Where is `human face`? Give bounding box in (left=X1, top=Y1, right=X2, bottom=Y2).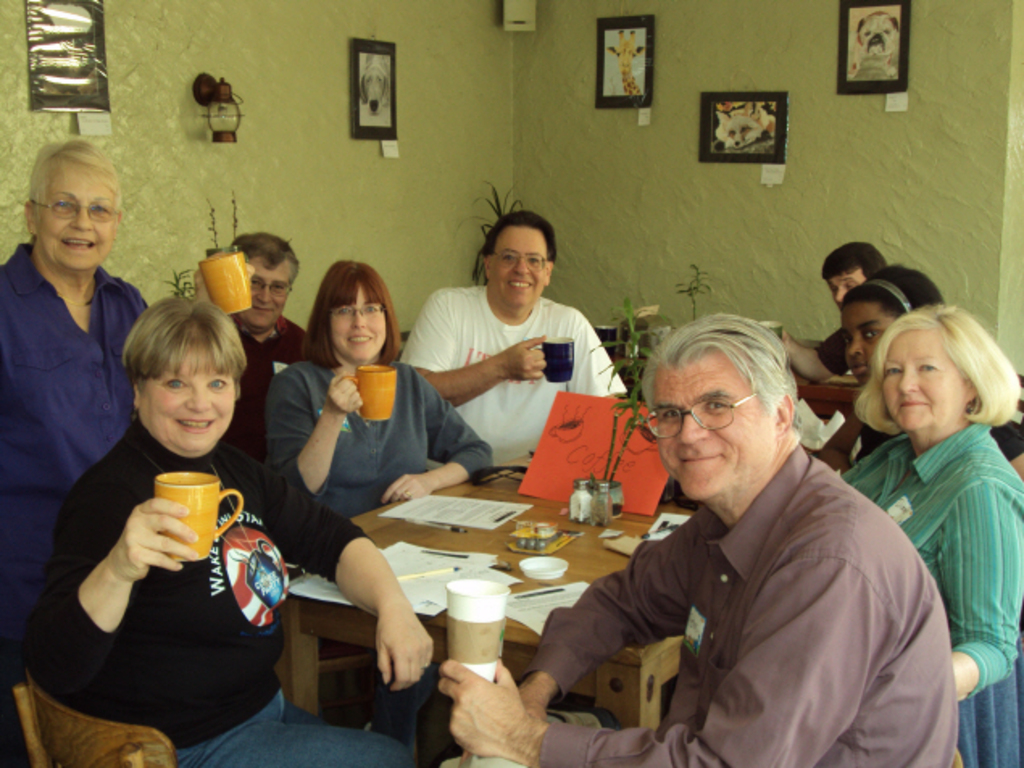
(left=40, top=163, right=119, bottom=268).
